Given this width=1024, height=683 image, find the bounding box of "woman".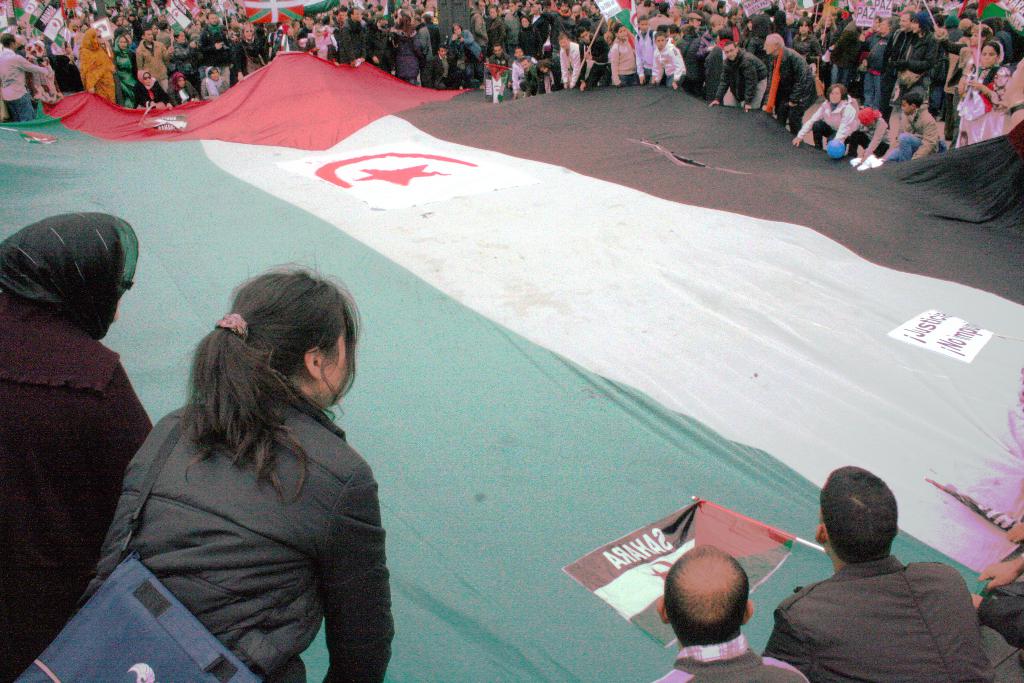
bbox=[791, 16, 820, 70].
